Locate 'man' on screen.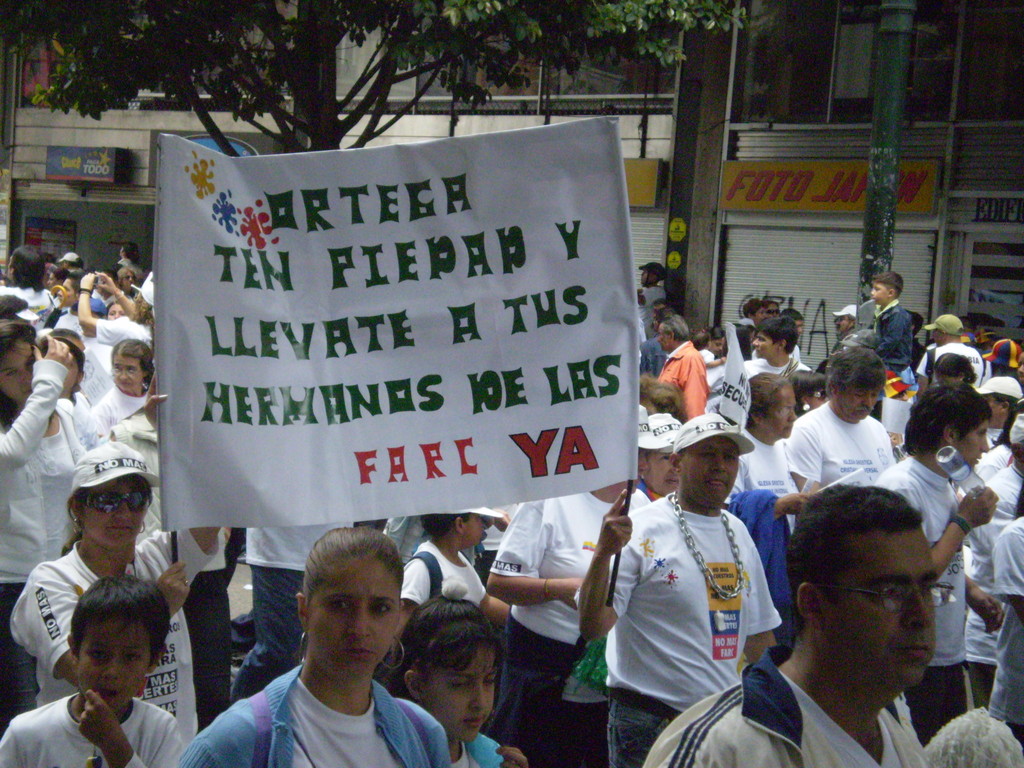
On screen at Rect(632, 265, 667, 339).
